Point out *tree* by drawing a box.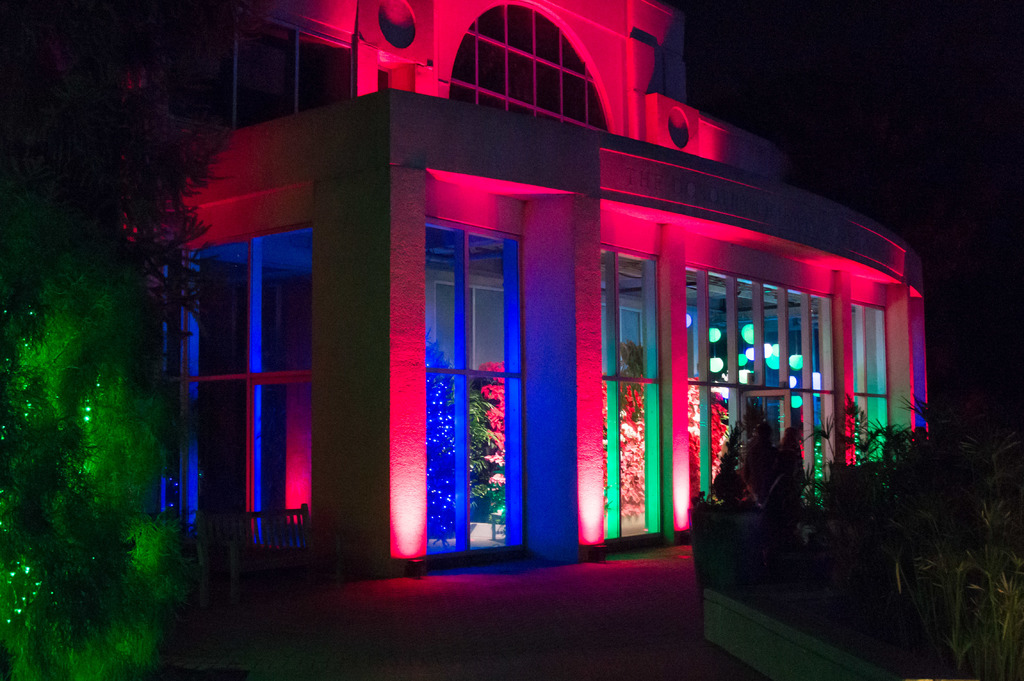
719:386:819:623.
